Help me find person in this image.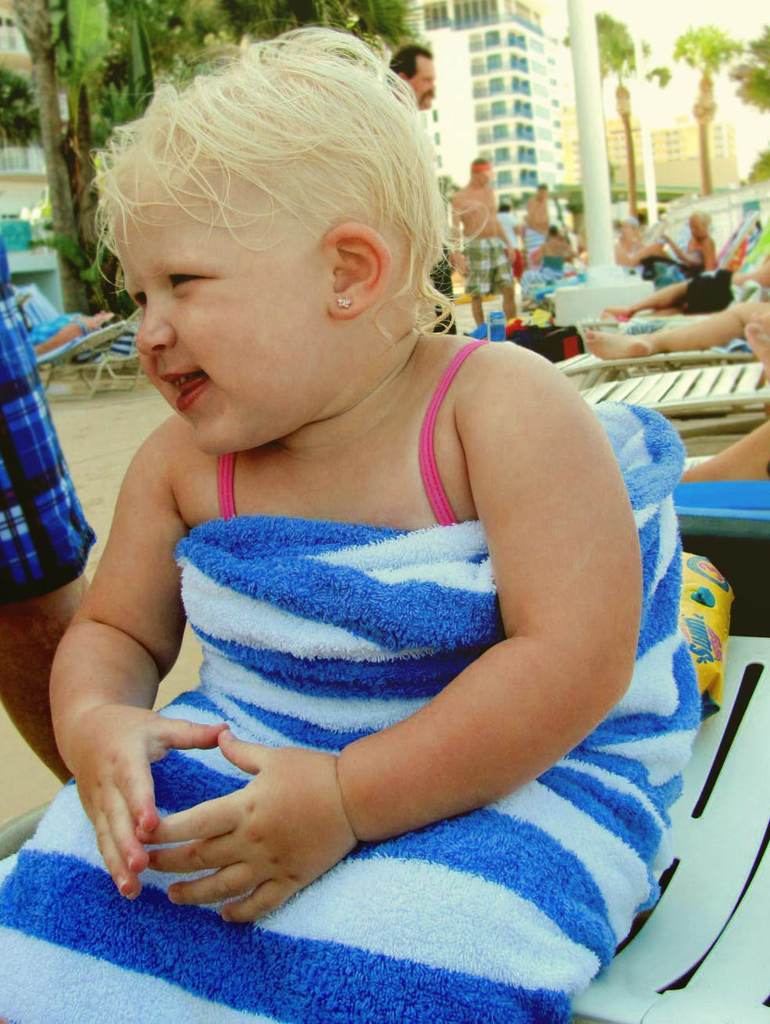
Found it: [607, 223, 673, 272].
